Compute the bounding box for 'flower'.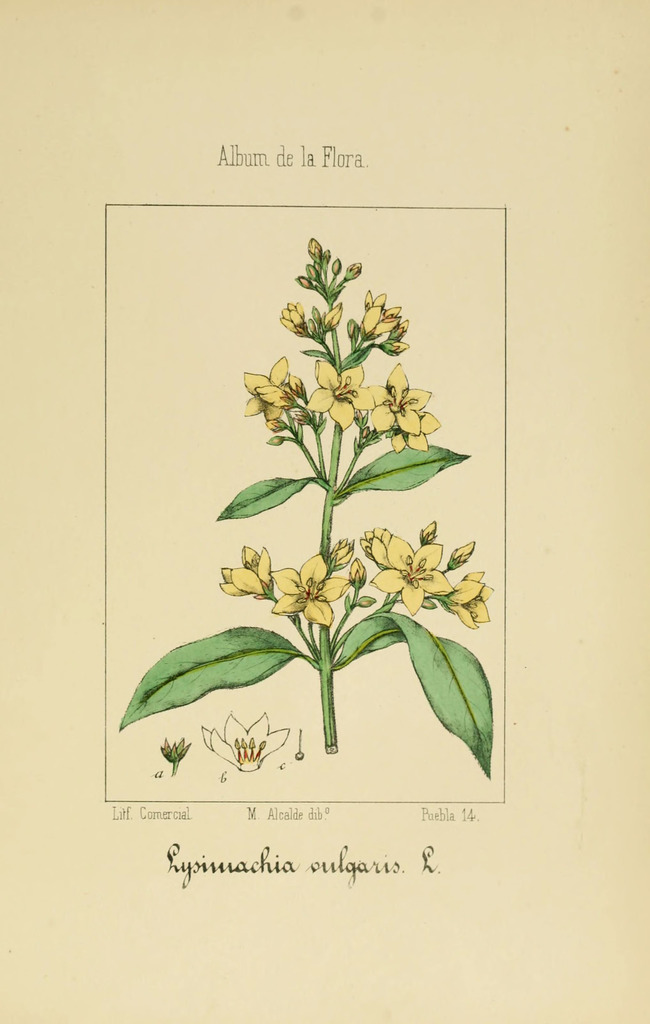
[271, 551, 350, 623].
